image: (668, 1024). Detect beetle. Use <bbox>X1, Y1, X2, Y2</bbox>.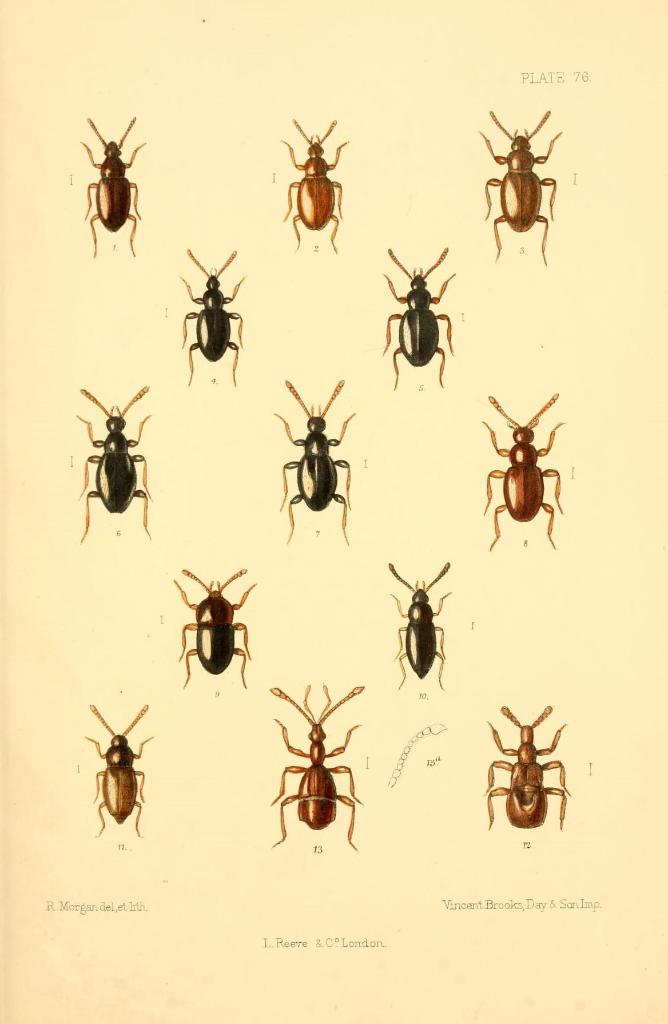
<bbox>398, 561, 454, 684</bbox>.
